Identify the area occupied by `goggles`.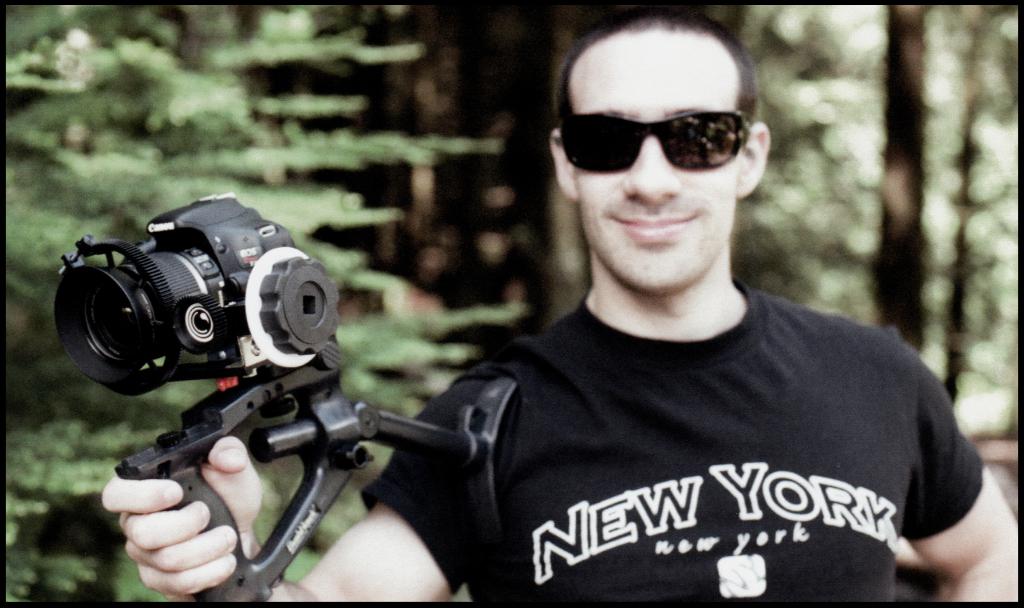
Area: [x1=561, y1=86, x2=763, y2=168].
